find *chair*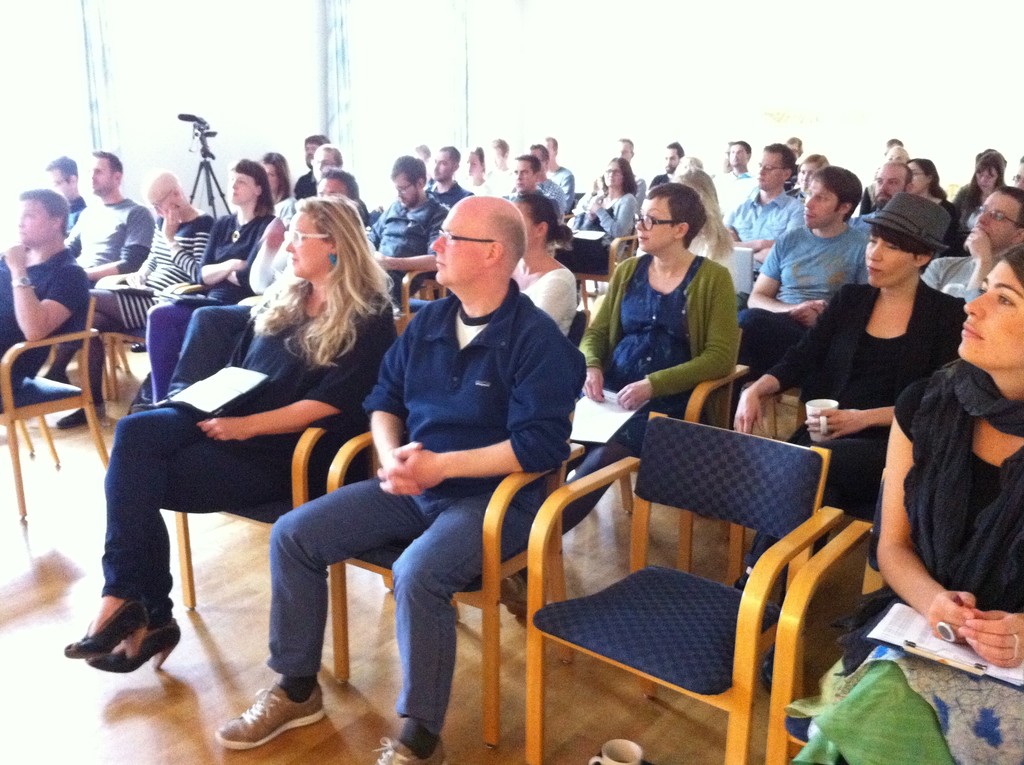
(500,399,847,760)
